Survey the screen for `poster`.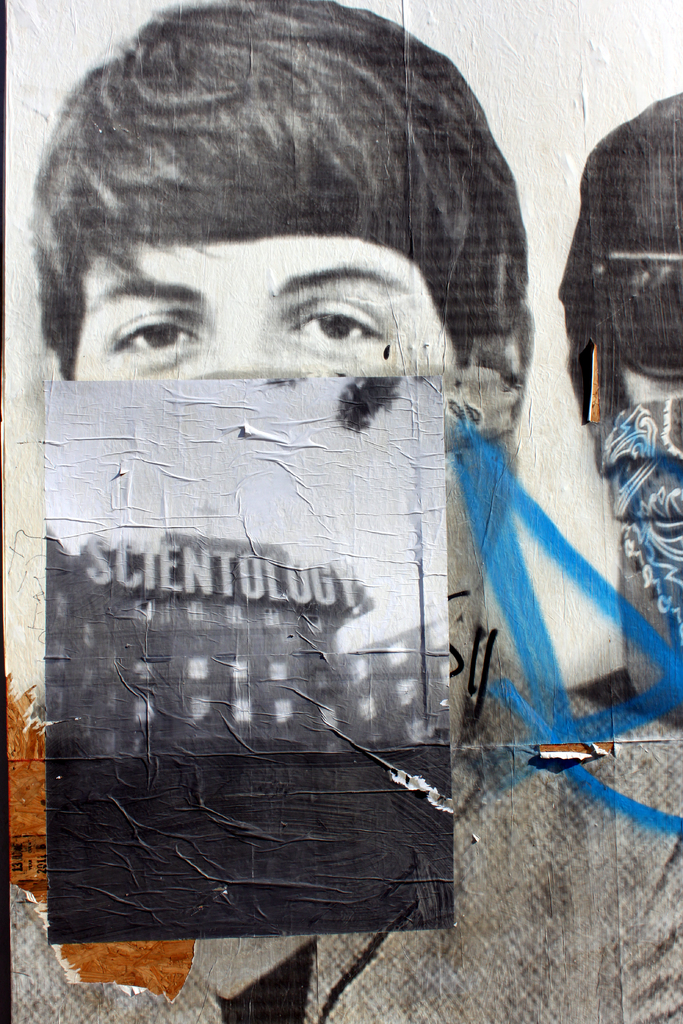
Survey found: <bbox>0, 1, 682, 1023</bbox>.
